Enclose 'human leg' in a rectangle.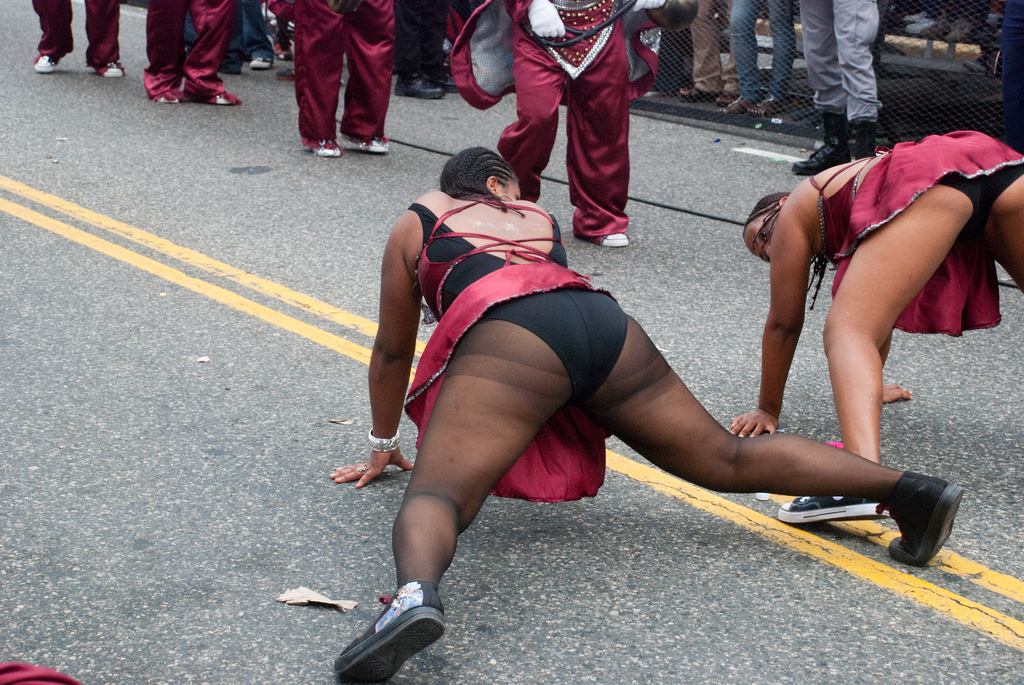
x1=184, y1=0, x2=237, y2=107.
